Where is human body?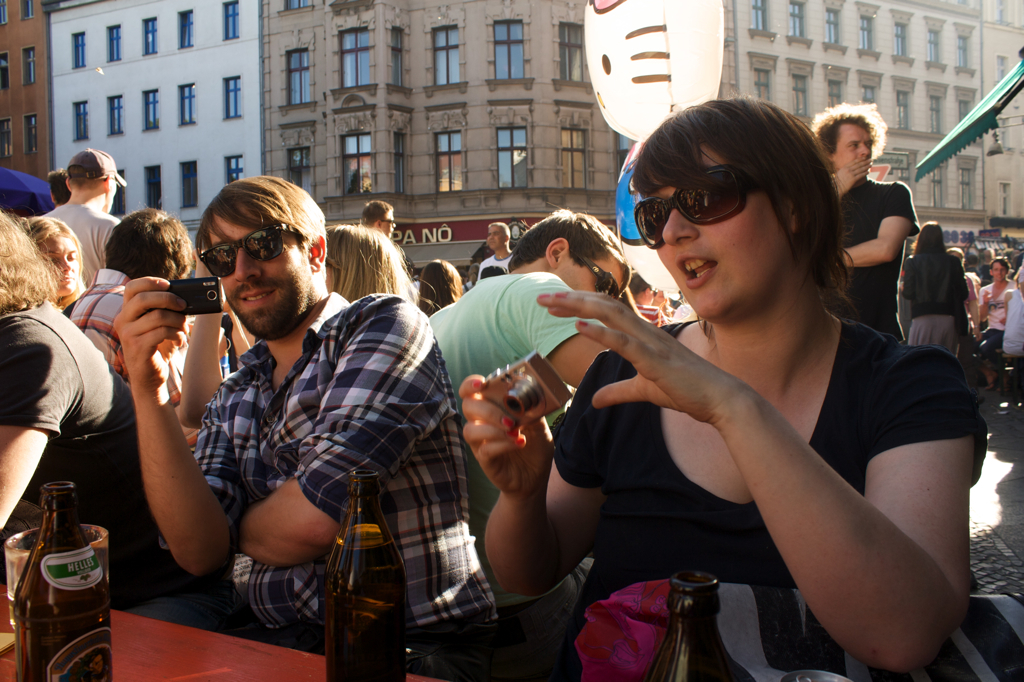
l=424, t=271, r=609, b=512.
